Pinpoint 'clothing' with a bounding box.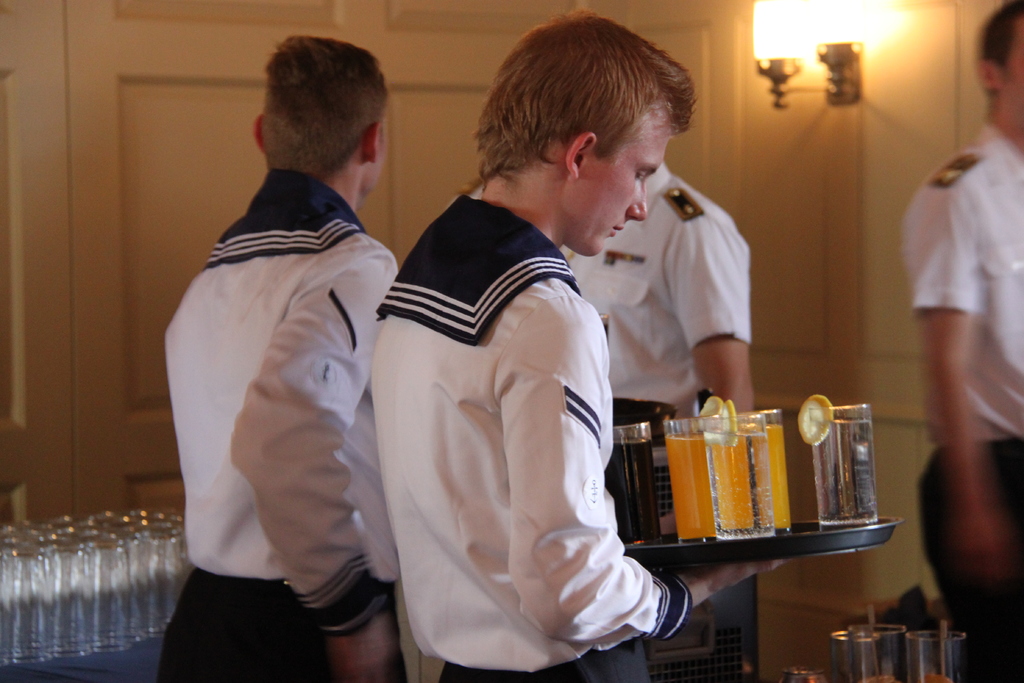
<box>373,154,672,670</box>.
